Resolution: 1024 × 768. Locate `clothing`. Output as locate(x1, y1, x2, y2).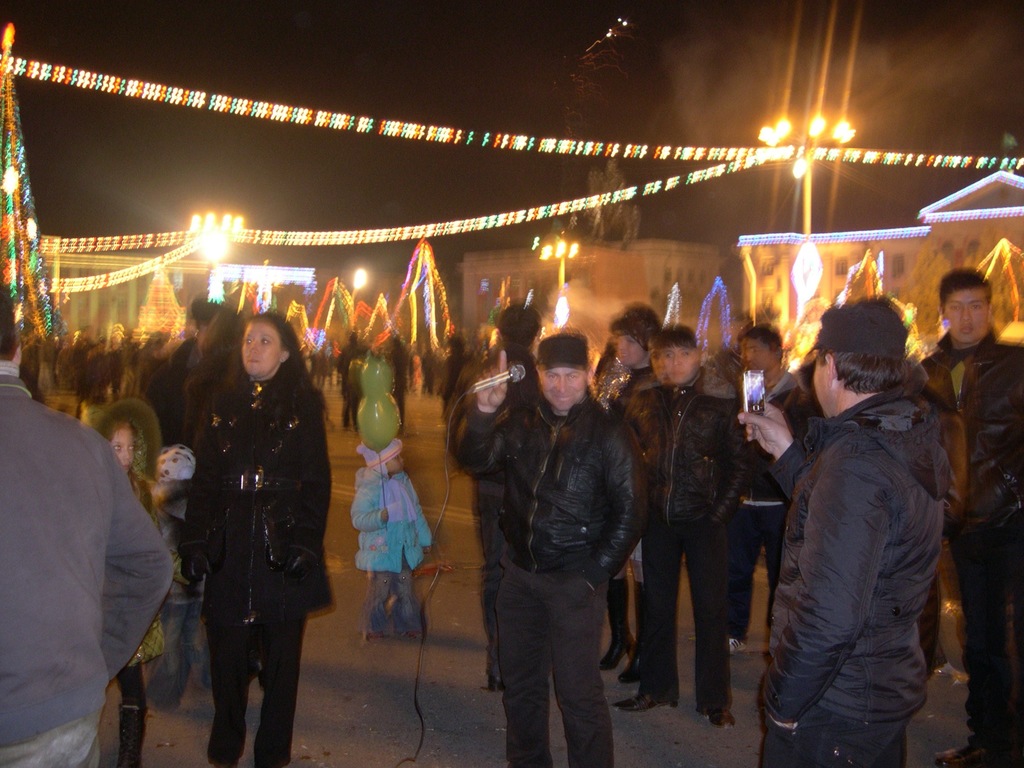
locate(458, 398, 650, 765).
